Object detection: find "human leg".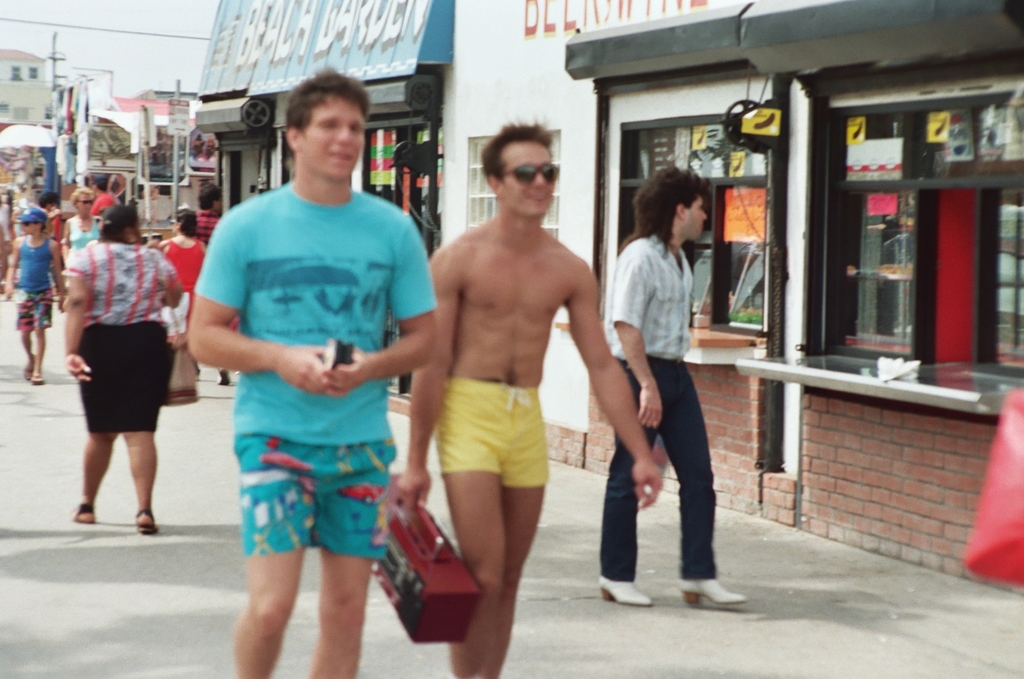
crop(123, 424, 154, 536).
